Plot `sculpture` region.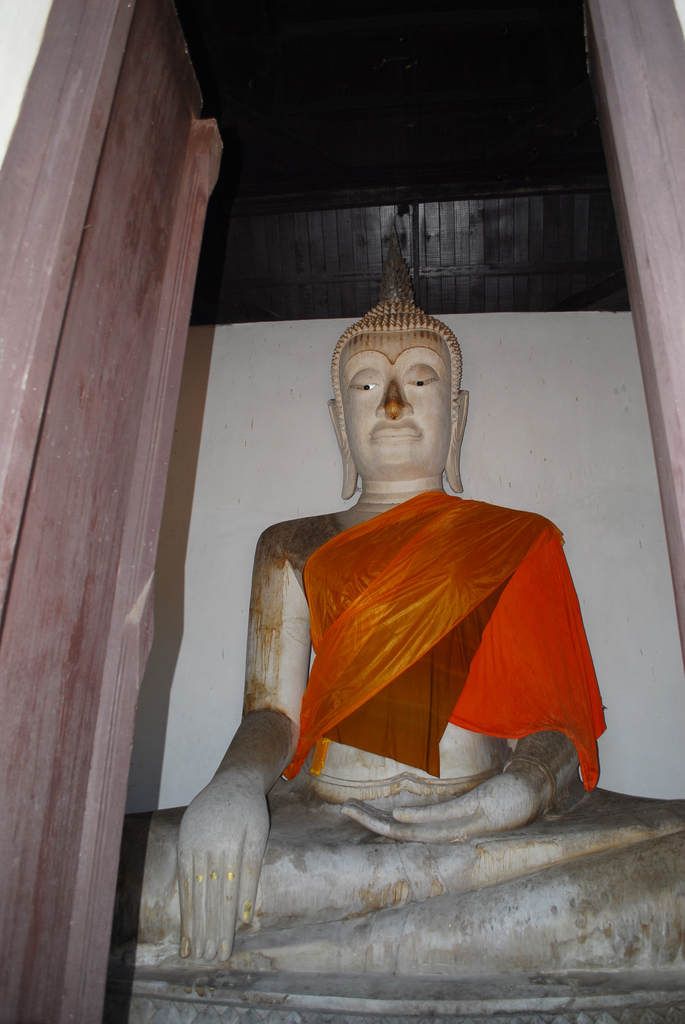
Plotted at 205:285:598:911.
